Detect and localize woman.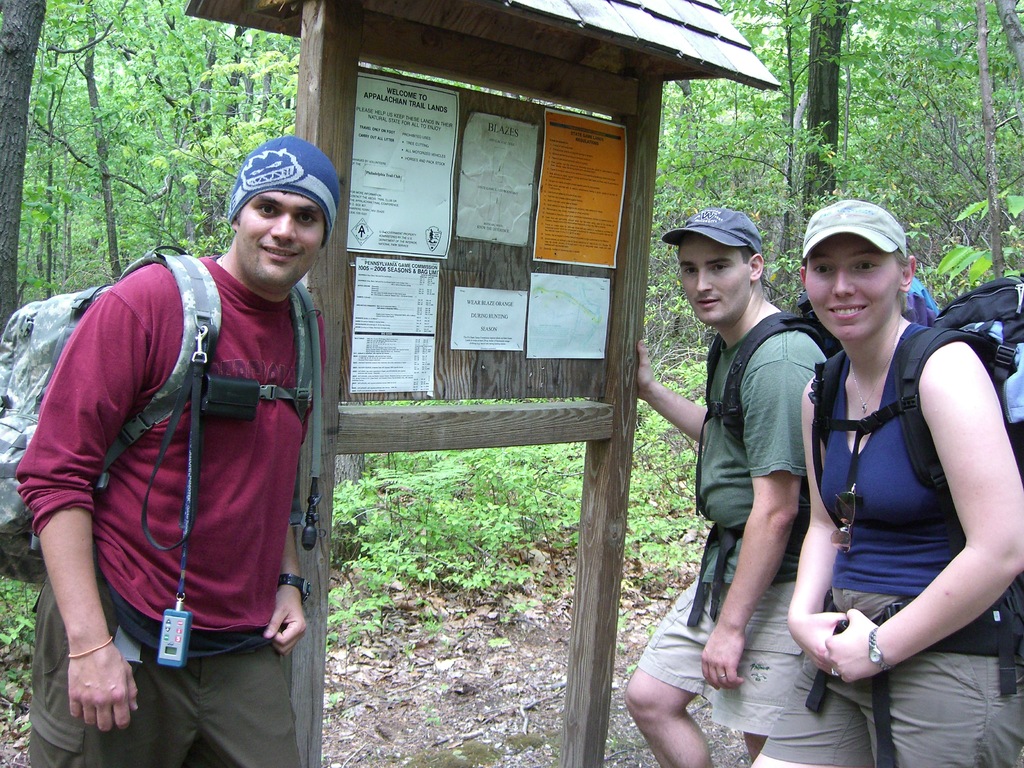
Localized at l=746, t=195, r=1023, b=767.
